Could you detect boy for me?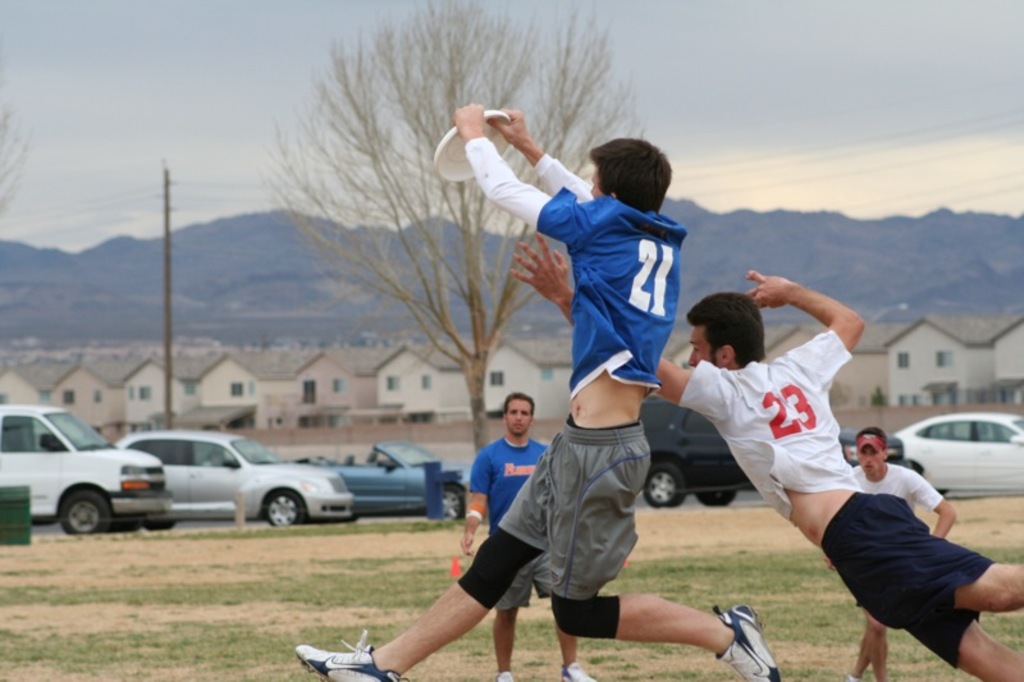
Detection result: <box>458,133,724,681</box>.
